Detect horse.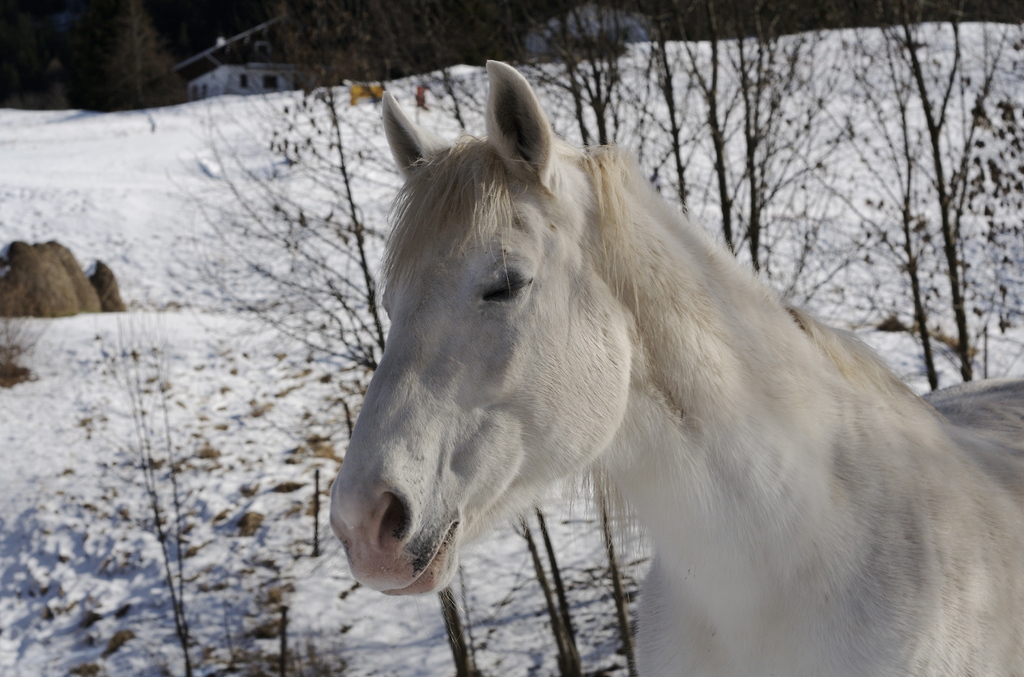
Detected at locate(333, 58, 1023, 676).
